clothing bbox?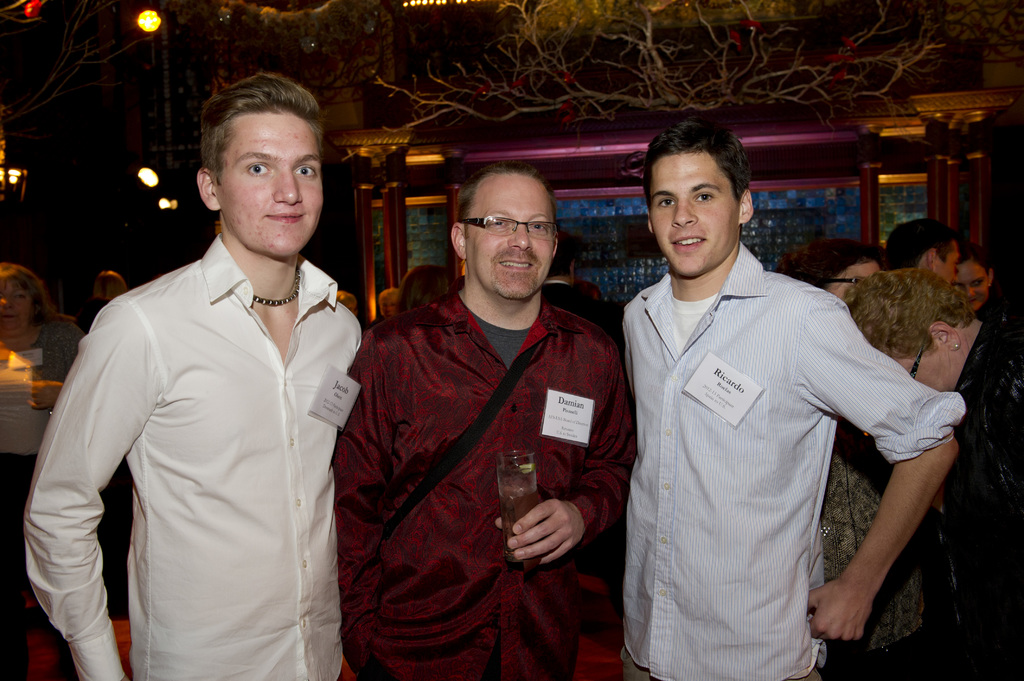
(left=819, top=436, right=928, bottom=648)
